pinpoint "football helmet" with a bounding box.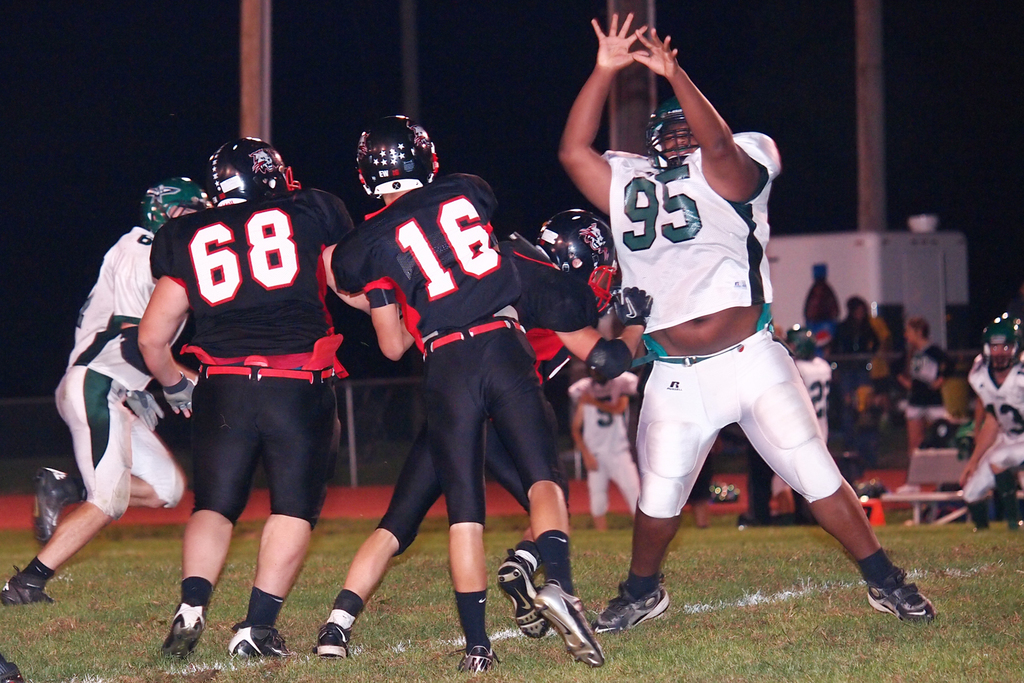
[left=339, top=113, right=445, bottom=200].
